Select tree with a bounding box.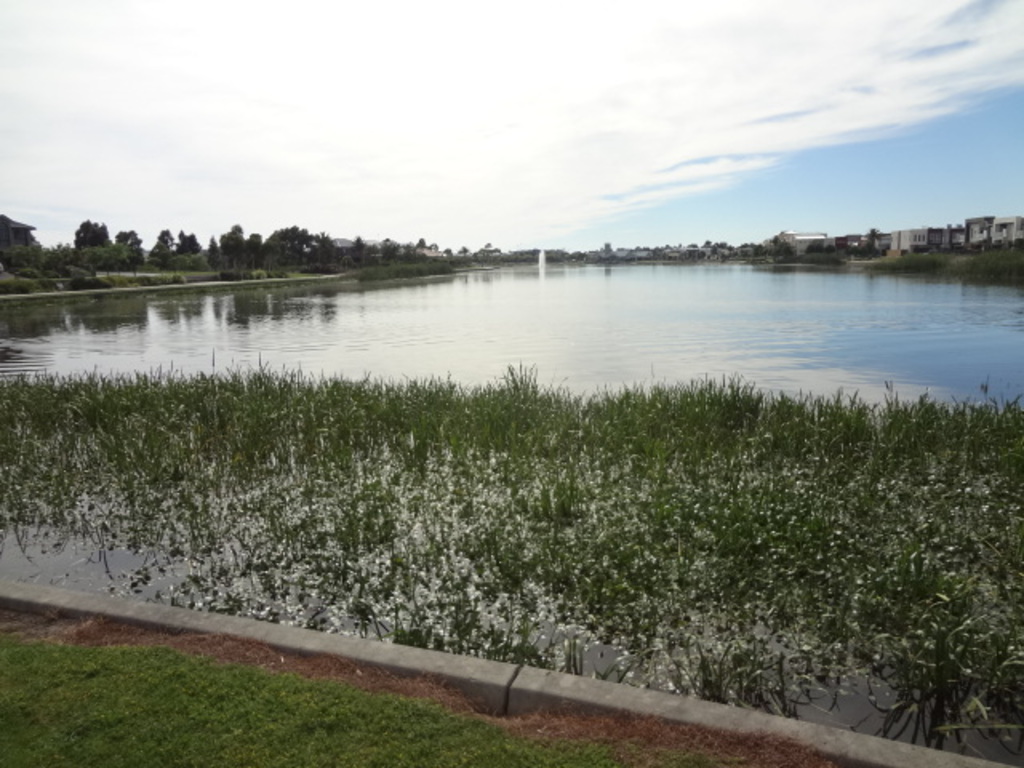
x1=70 y1=214 x2=109 y2=253.
